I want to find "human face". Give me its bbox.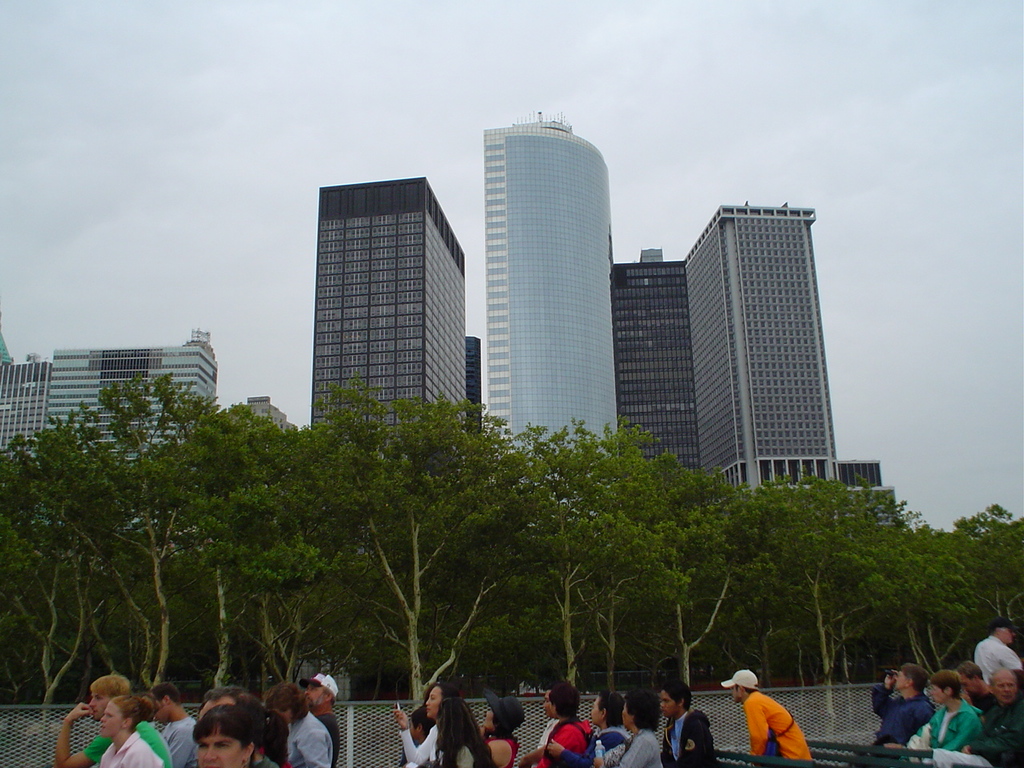
{"x1": 423, "y1": 684, "x2": 442, "y2": 722}.
